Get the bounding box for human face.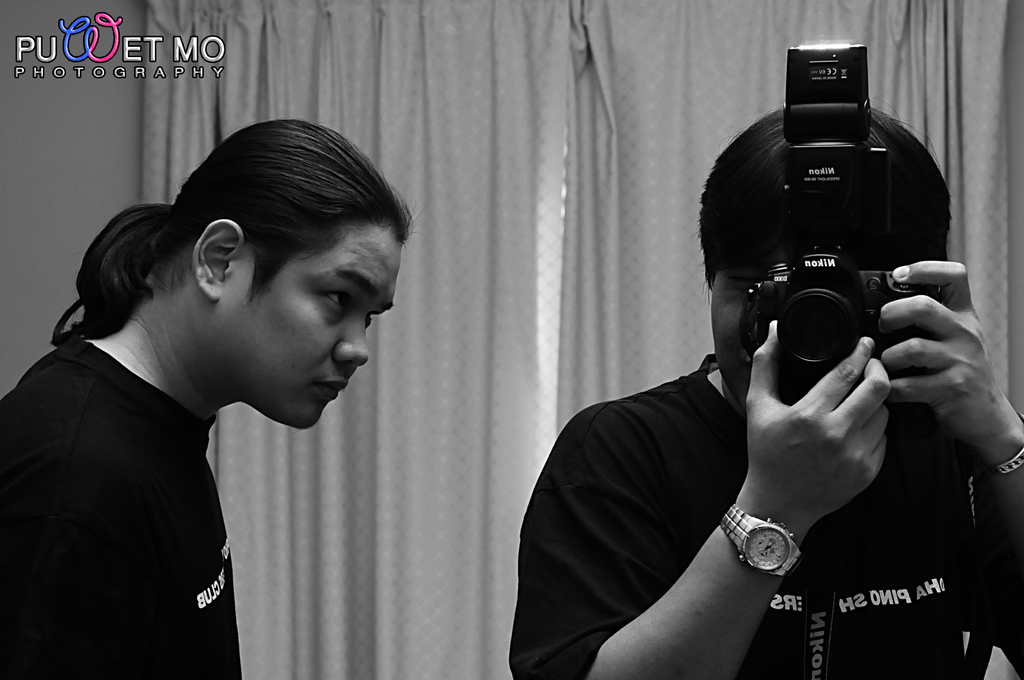
bbox=[715, 264, 771, 408].
